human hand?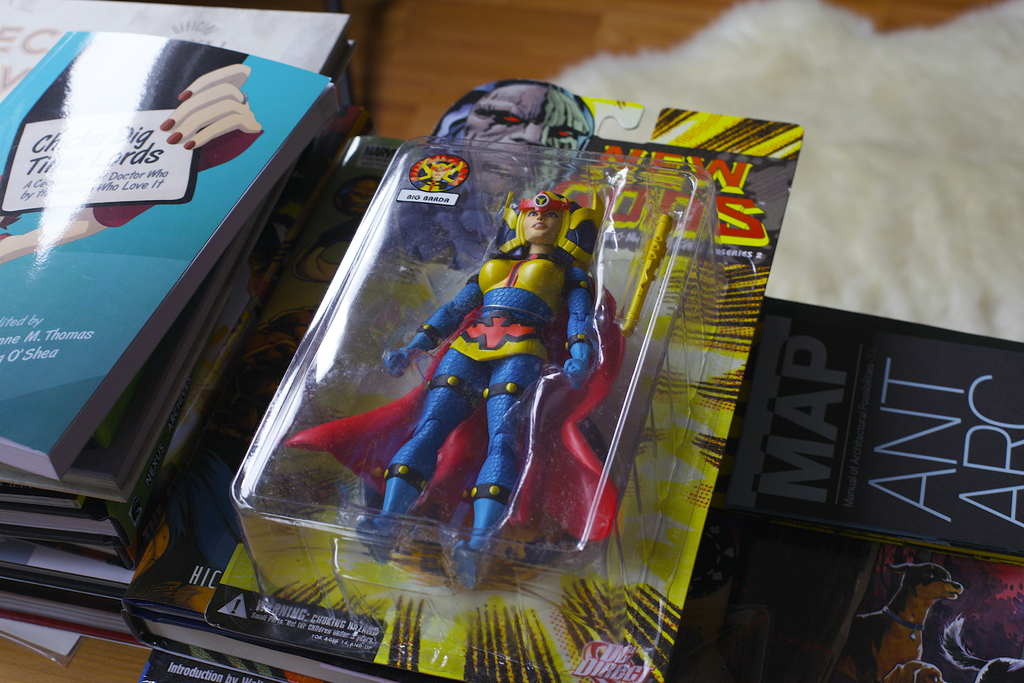
<bbox>561, 357, 588, 394</bbox>
